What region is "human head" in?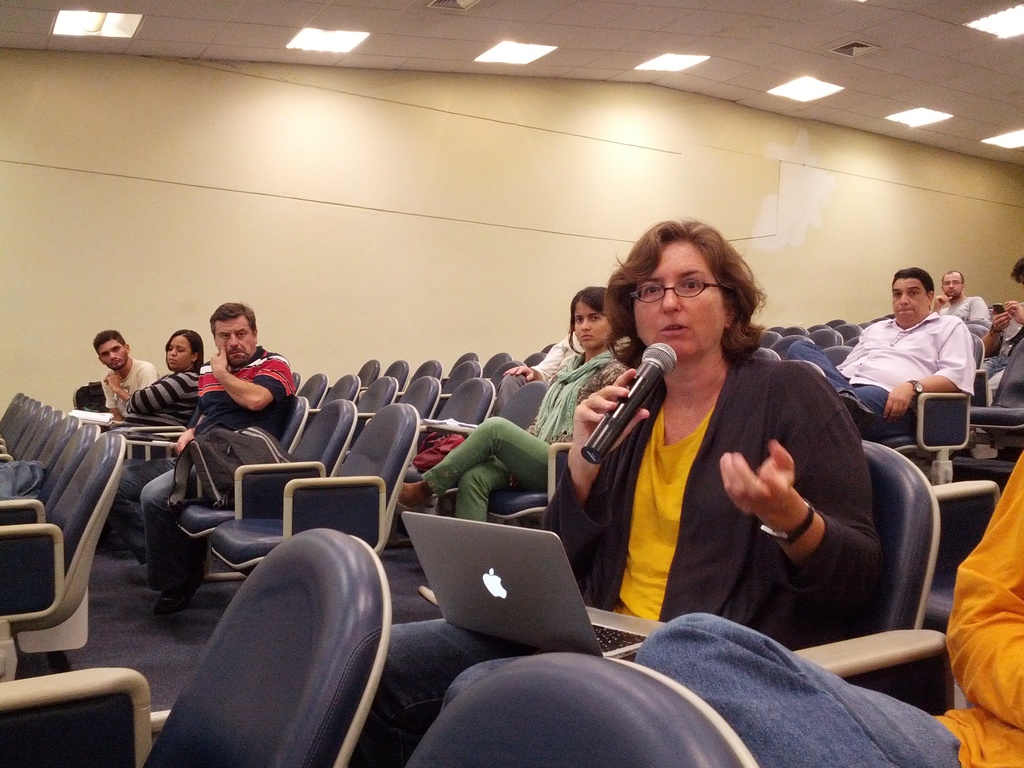
left=592, top=222, right=751, bottom=355.
